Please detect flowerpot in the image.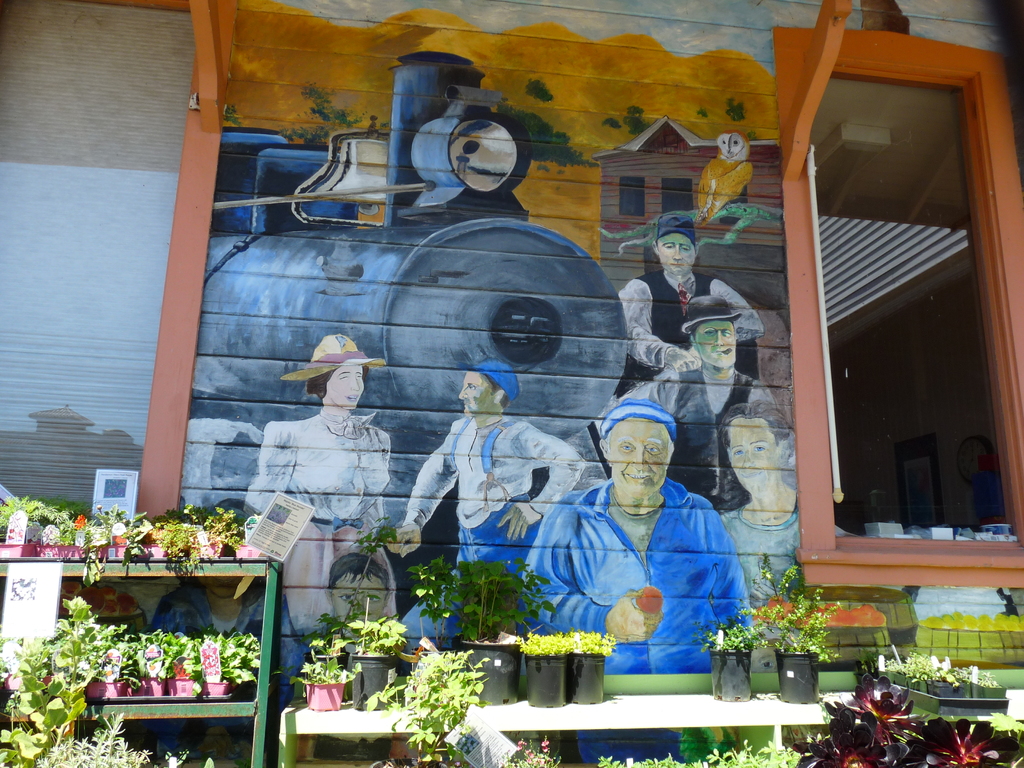
x1=346, y1=655, x2=391, y2=710.
